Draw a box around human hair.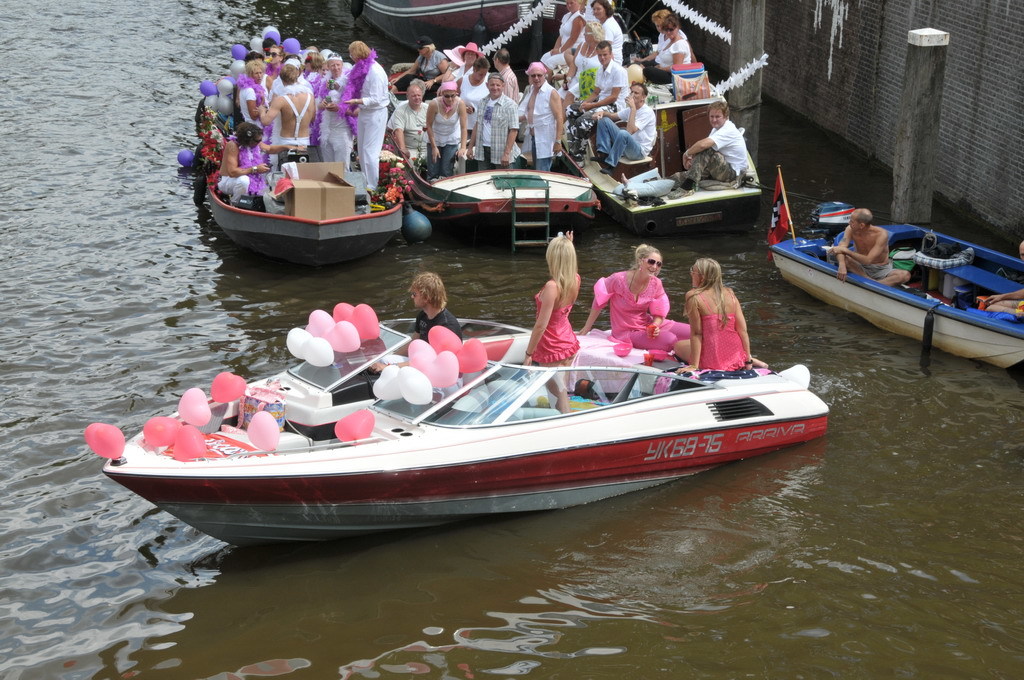
select_region(402, 87, 418, 107).
